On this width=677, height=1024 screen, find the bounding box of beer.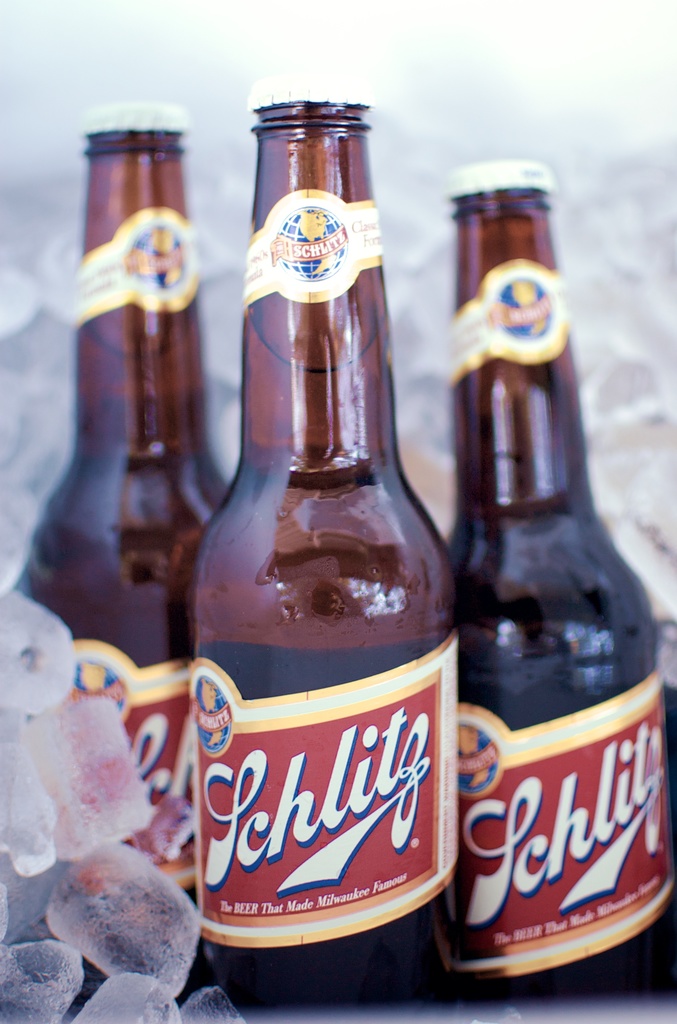
Bounding box: (448, 132, 676, 1023).
